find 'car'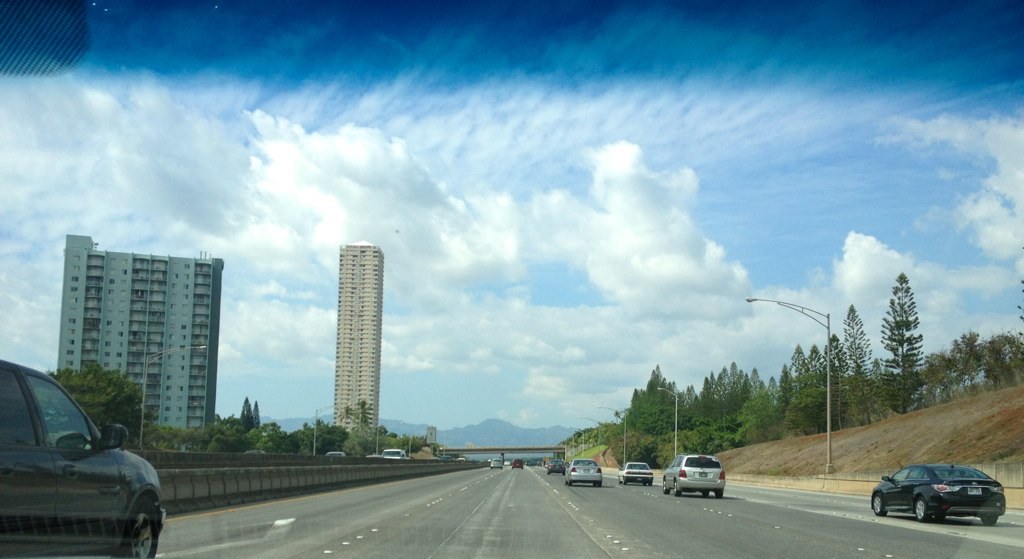
{"x1": 873, "y1": 466, "x2": 1008, "y2": 520}
